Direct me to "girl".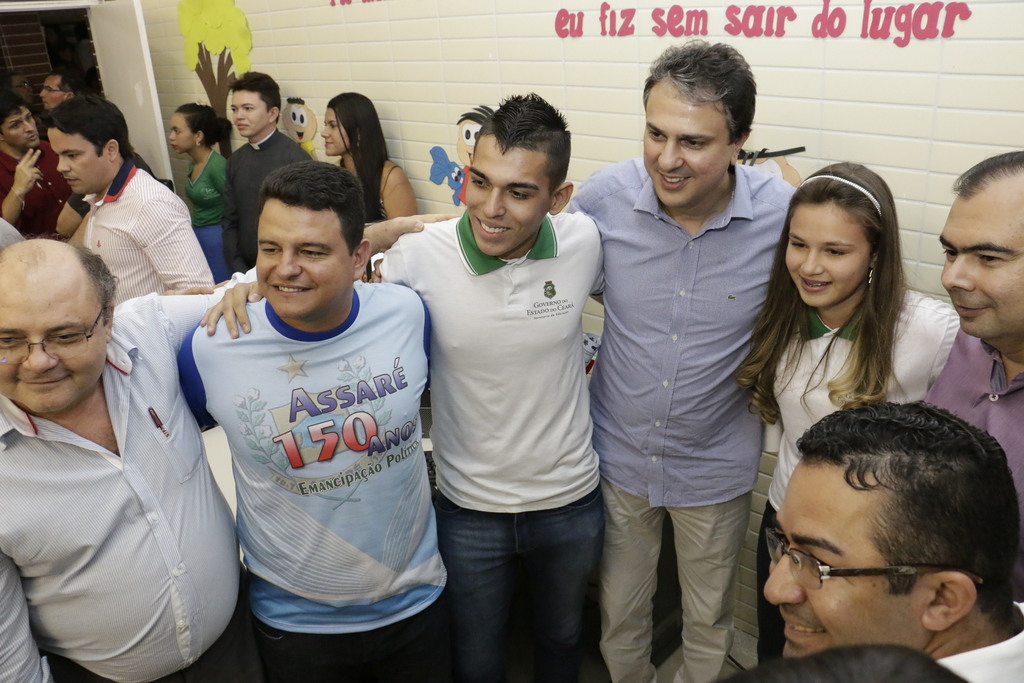
Direction: {"left": 170, "top": 104, "right": 232, "bottom": 283}.
